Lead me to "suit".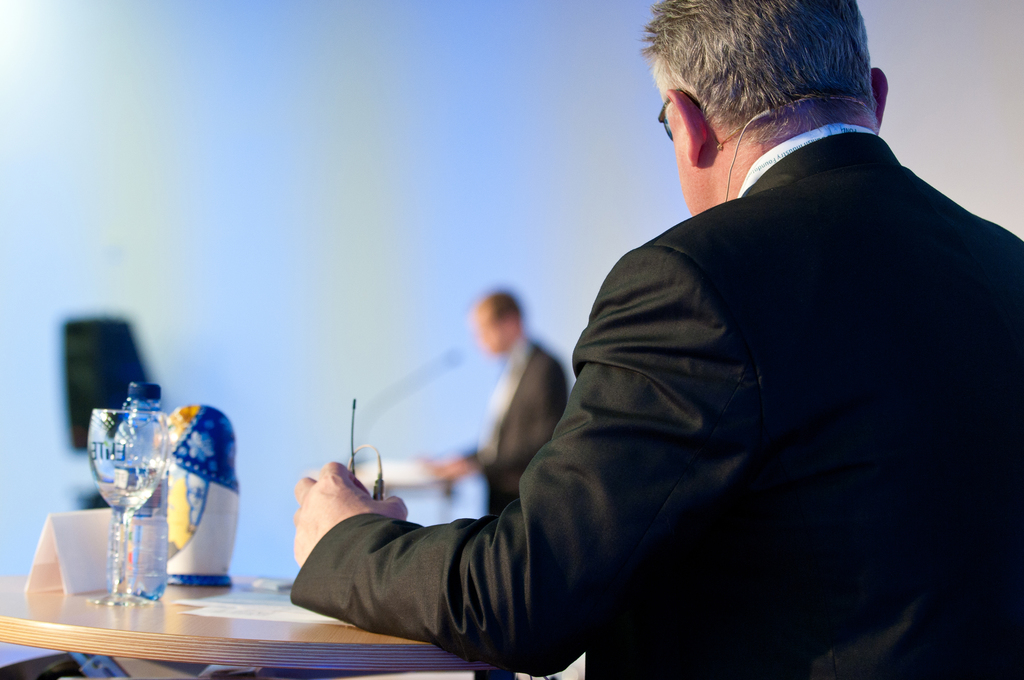
Lead to x1=342, y1=79, x2=979, y2=677.
